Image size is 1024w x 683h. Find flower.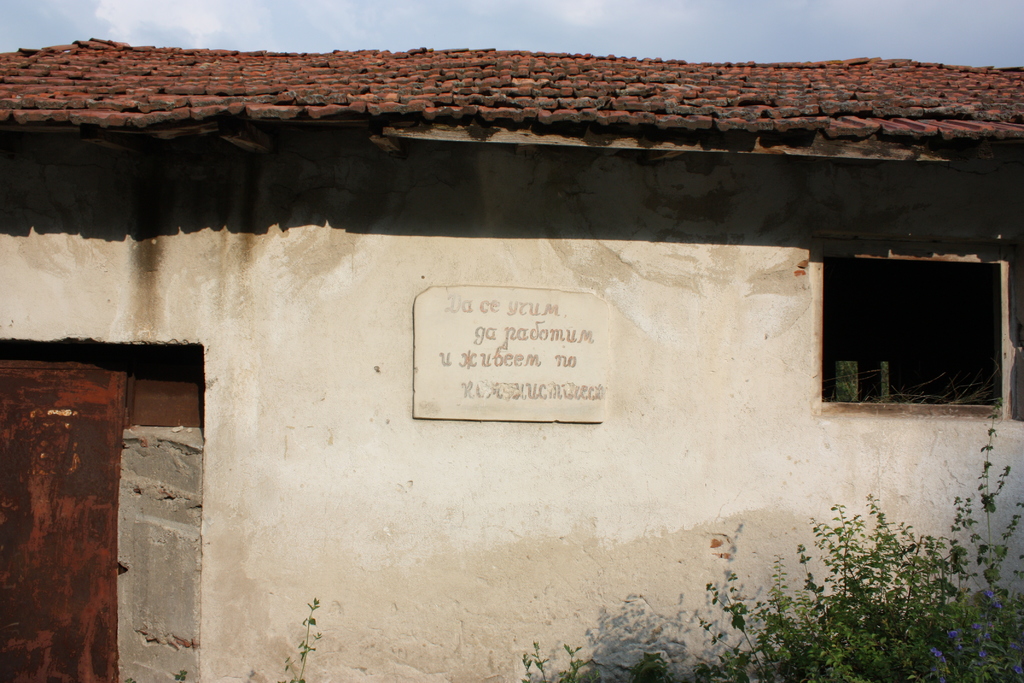
locate(984, 591, 1006, 609).
